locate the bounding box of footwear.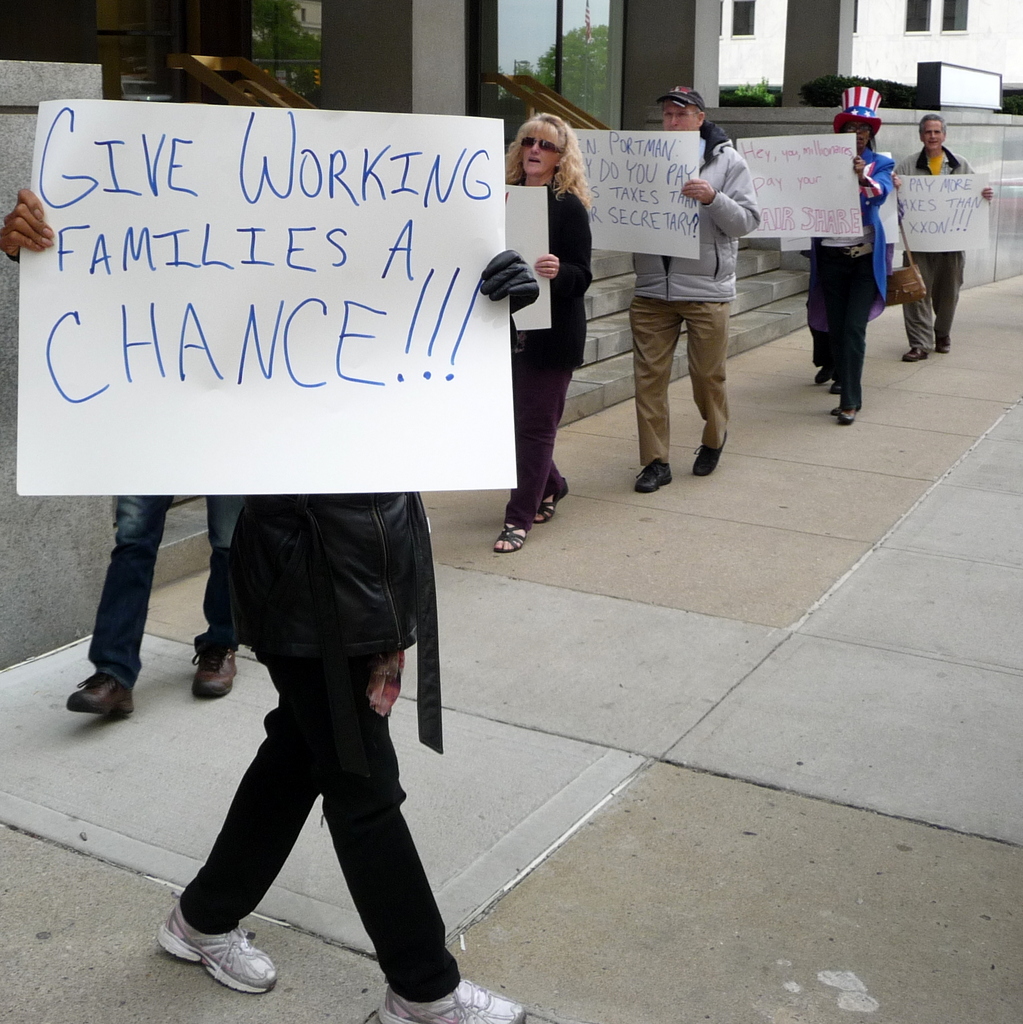
Bounding box: bbox=(693, 431, 728, 480).
